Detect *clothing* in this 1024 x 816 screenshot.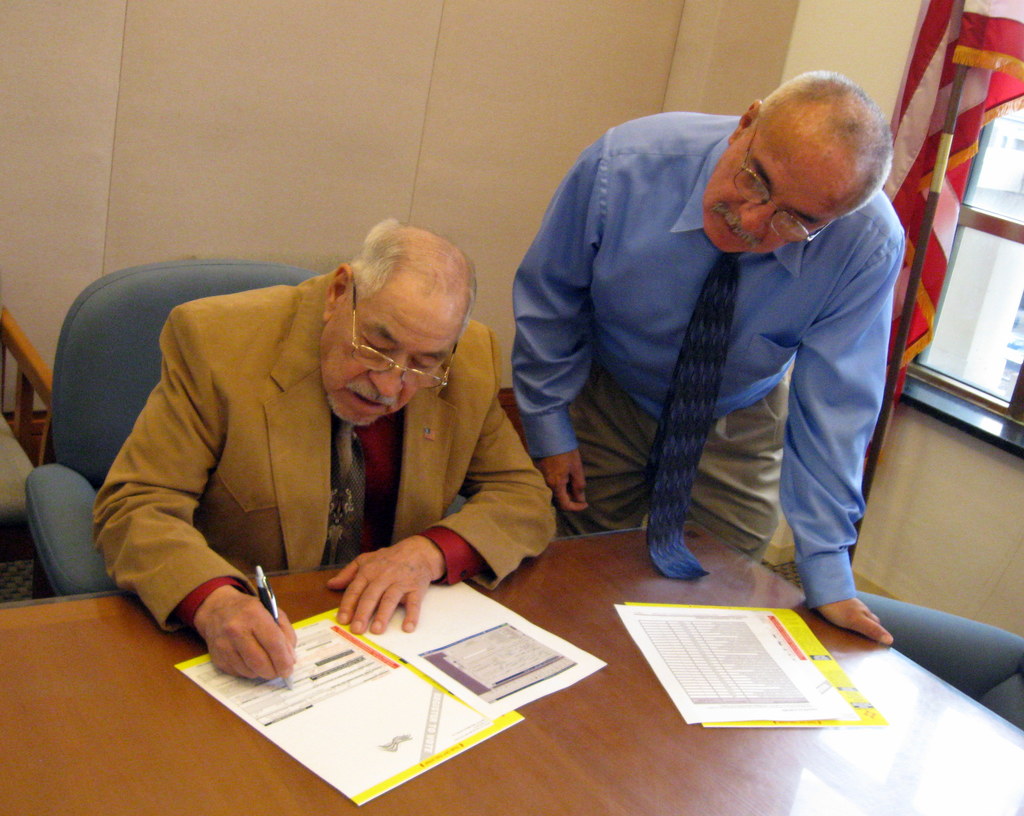
Detection: 93/269/557/637.
